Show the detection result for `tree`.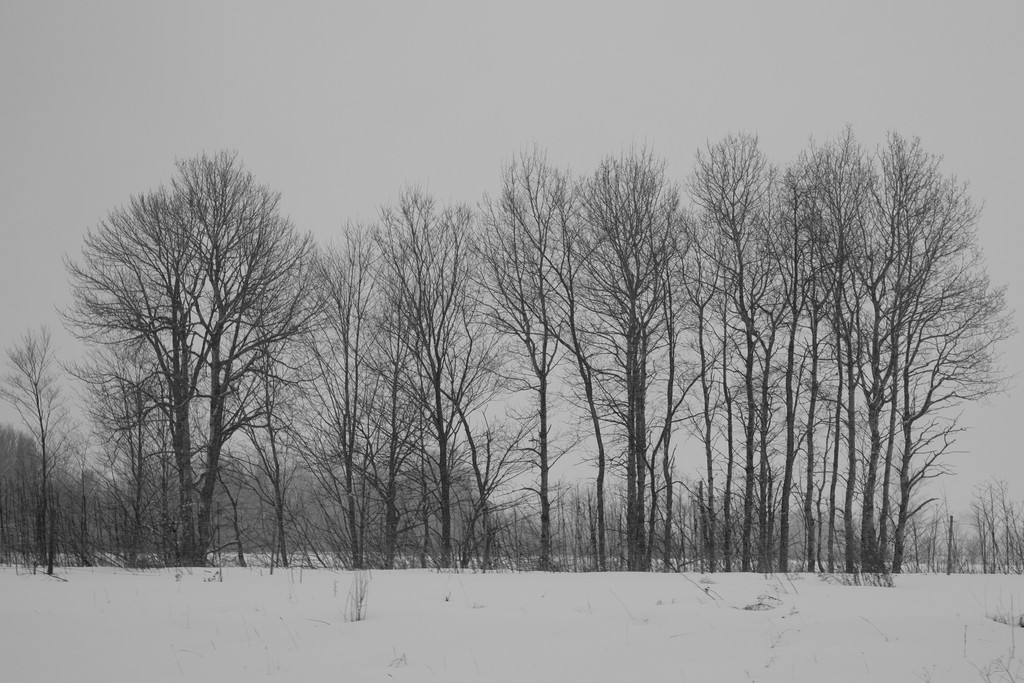
(682,128,801,572).
